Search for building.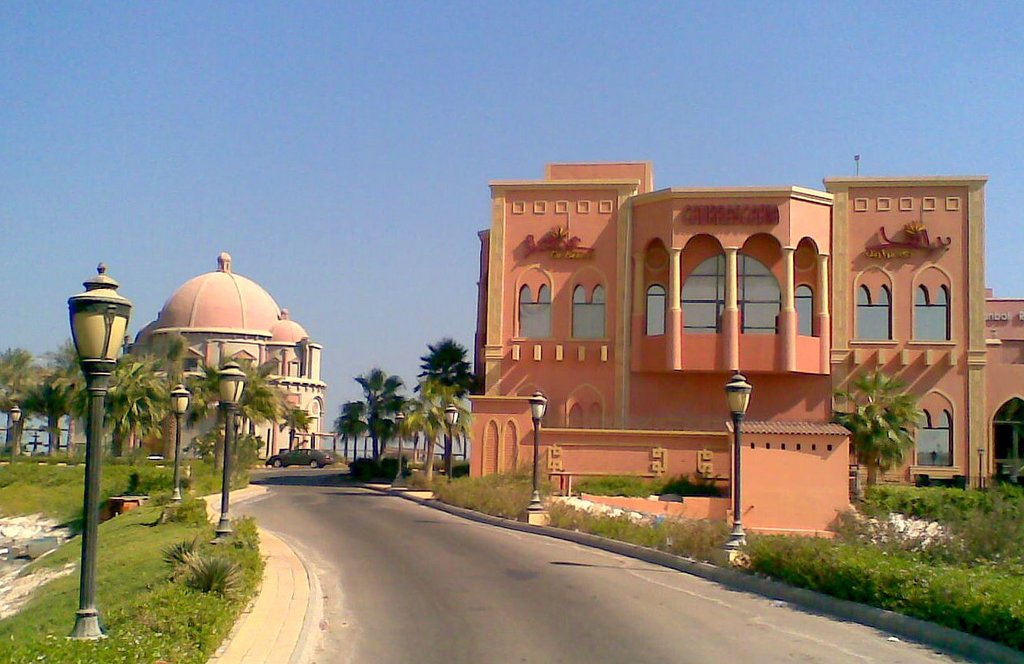
Found at {"x1": 984, "y1": 284, "x2": 1023, "y2": 480}.
